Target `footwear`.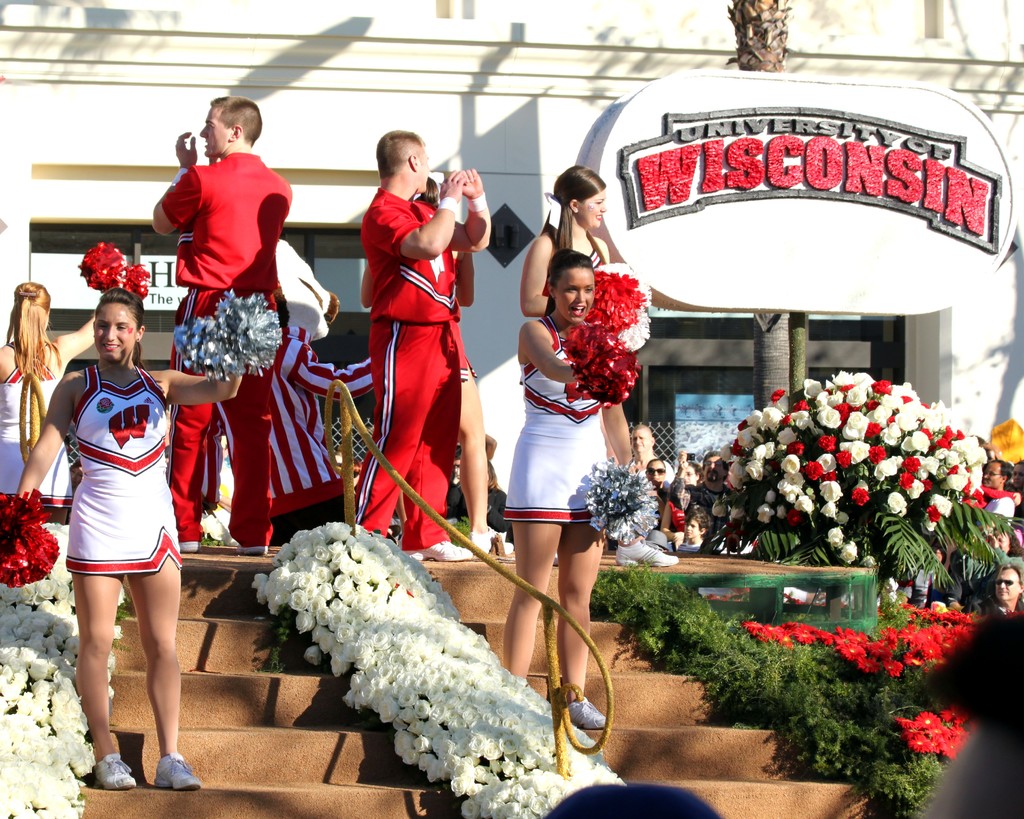
Target region: box(470, 529, 518, 558).
